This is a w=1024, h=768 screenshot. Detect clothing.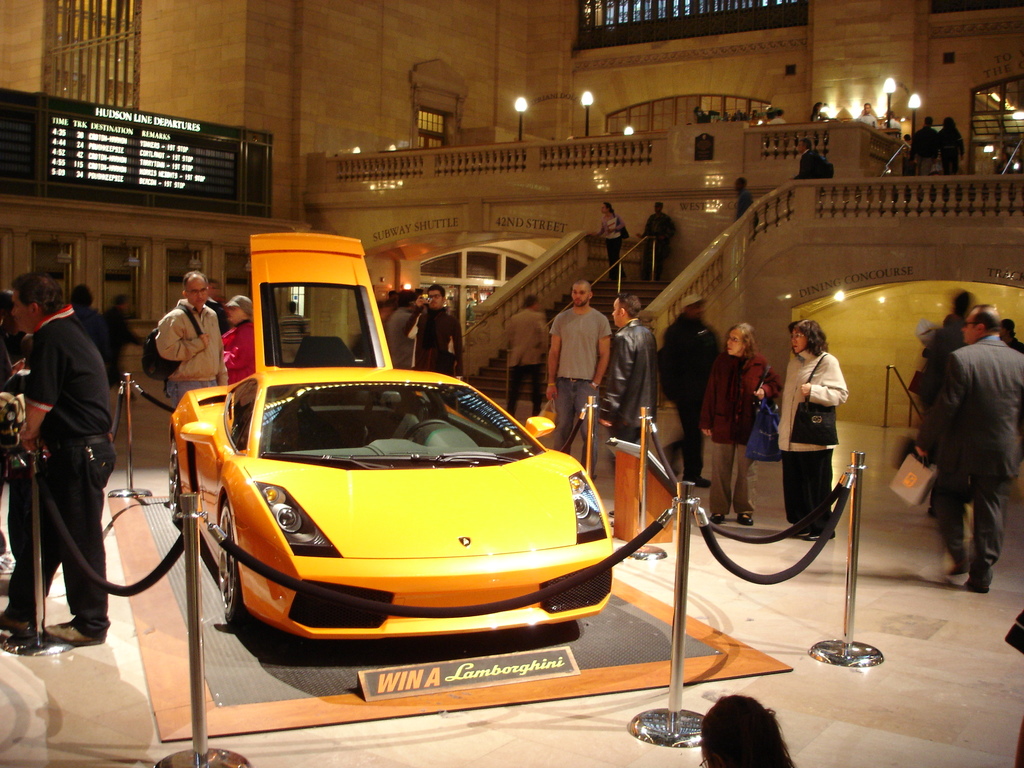
locate(547, 306, 611, 470).
